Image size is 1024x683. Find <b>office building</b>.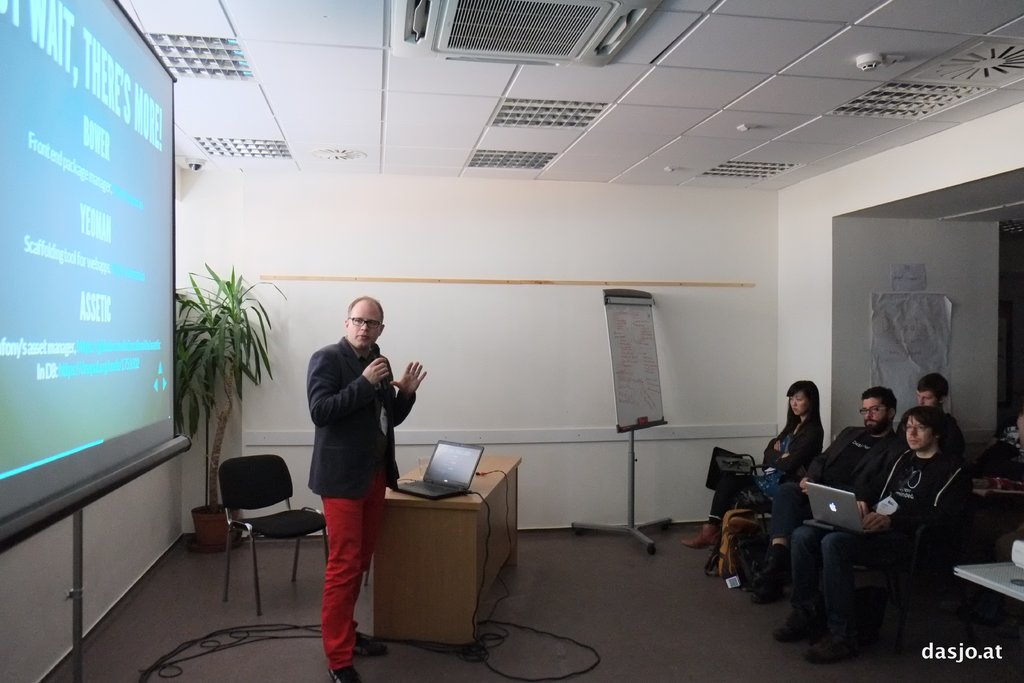
detection(94, 57, 980, 665).
